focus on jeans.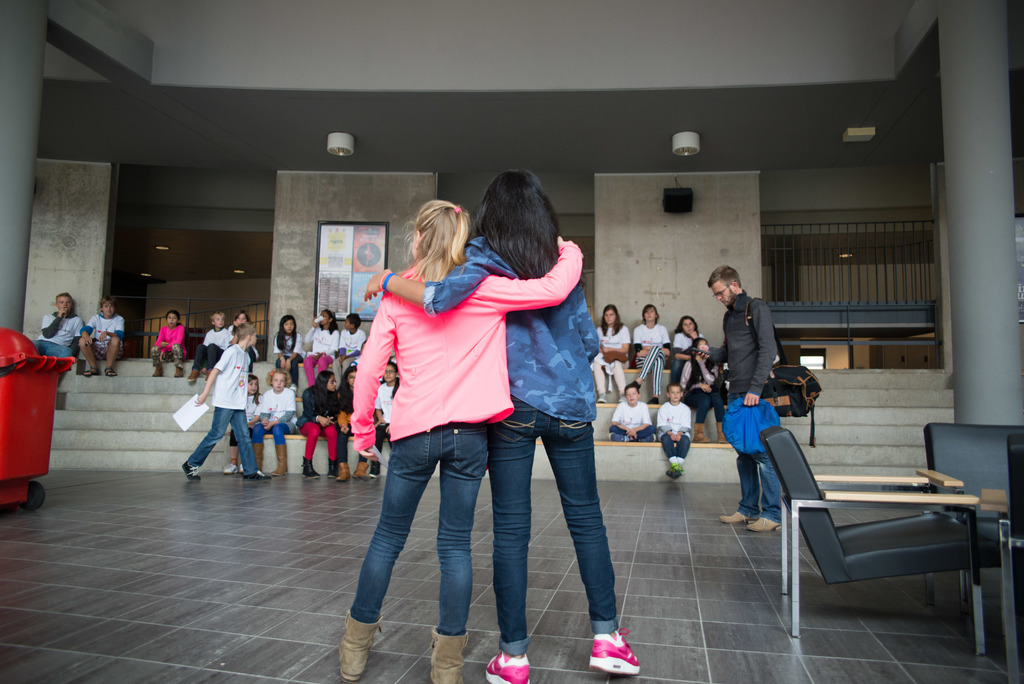
Focused at <bbox>505, 398, 612, 644</bbox>.
